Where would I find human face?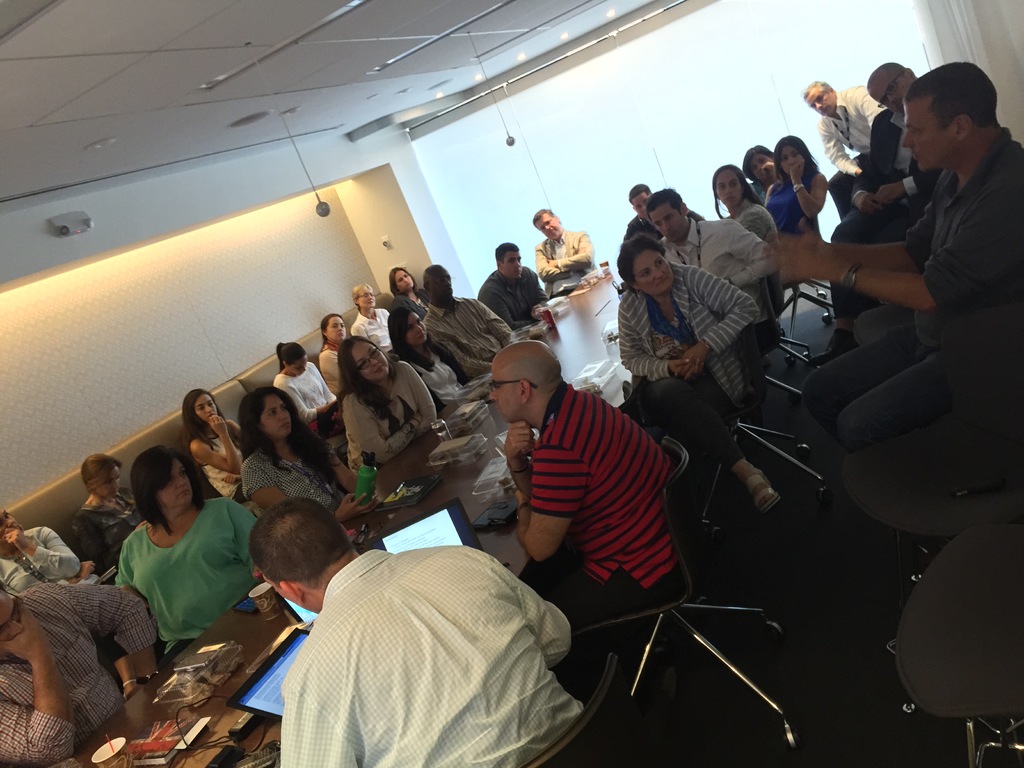
At select_region(905, 97, 948, 172).
